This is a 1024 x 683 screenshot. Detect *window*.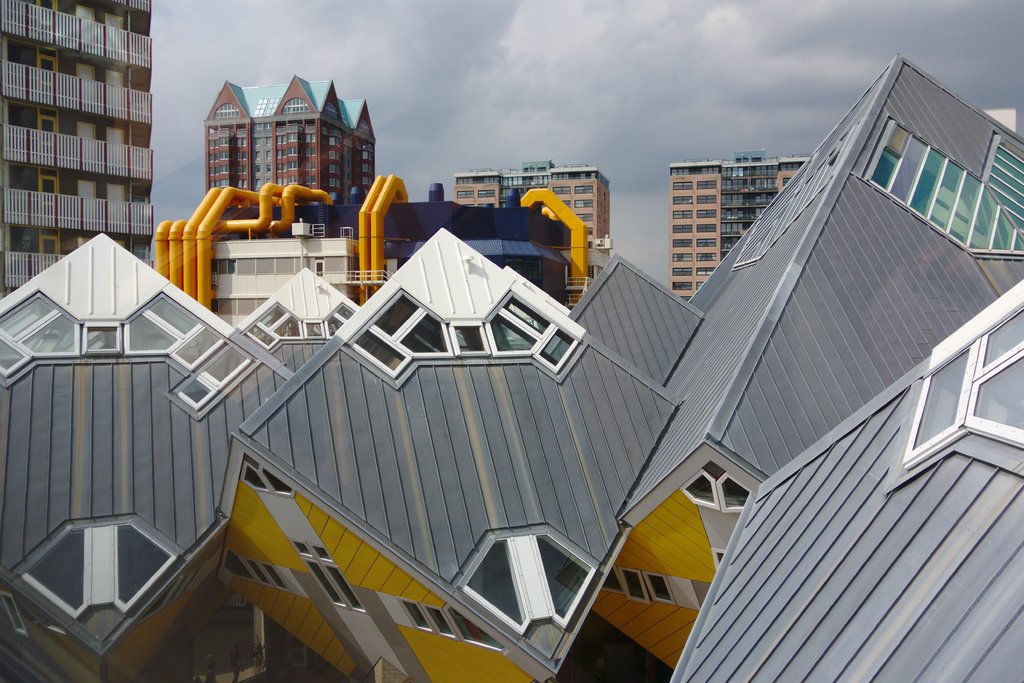
355, 119, 371, 138.
